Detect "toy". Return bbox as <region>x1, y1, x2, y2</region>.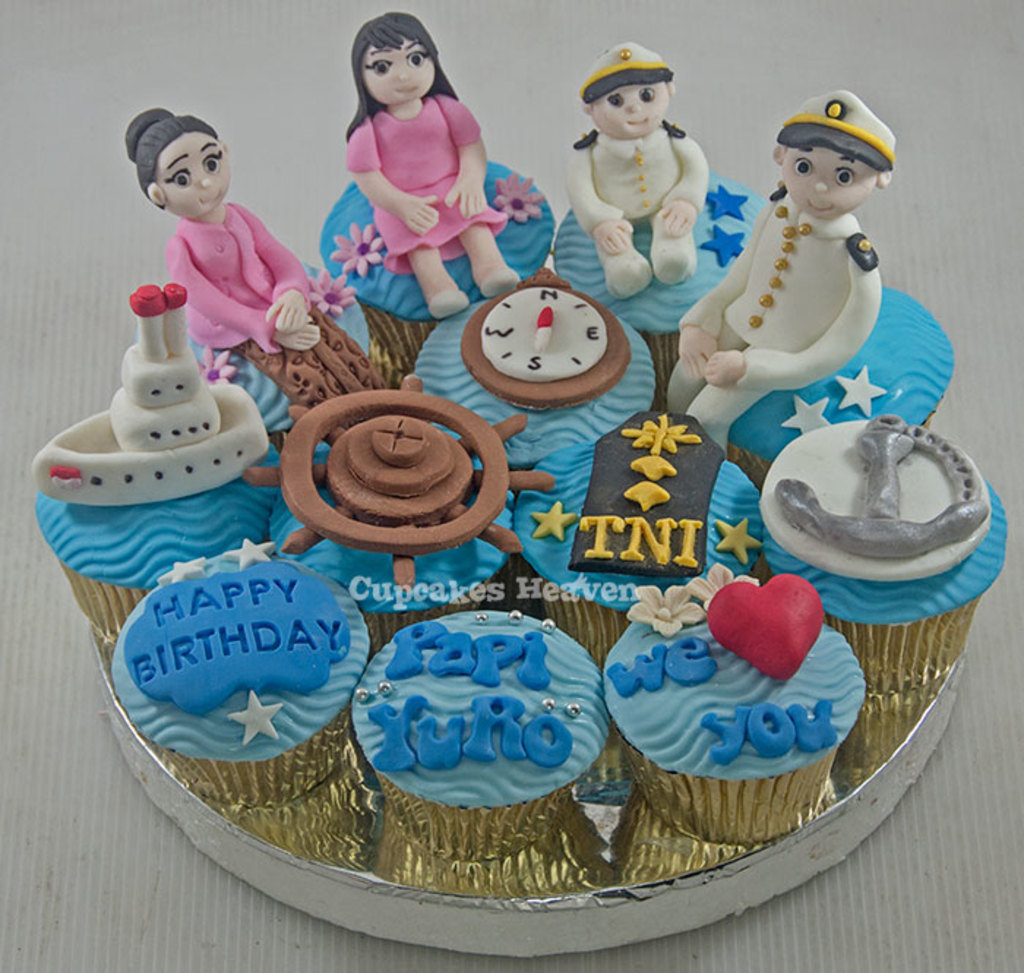
<region>127, 116, 334, 369</region>.
